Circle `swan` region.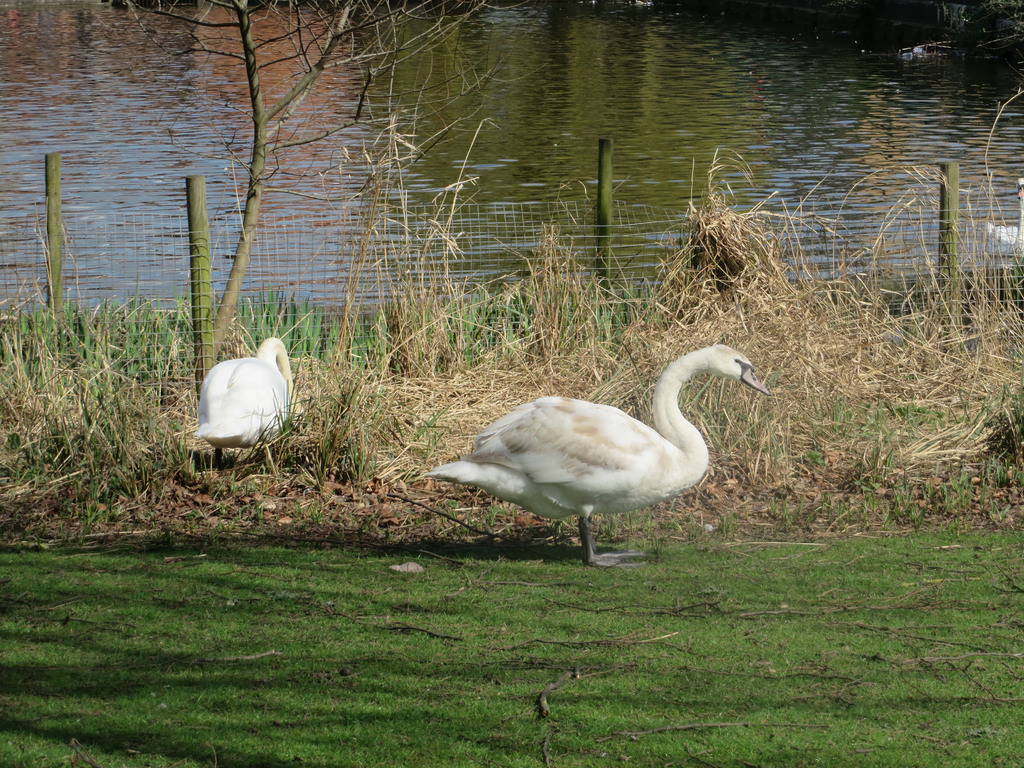
Region: (left=189, top=337, right=295, bottom=468).
